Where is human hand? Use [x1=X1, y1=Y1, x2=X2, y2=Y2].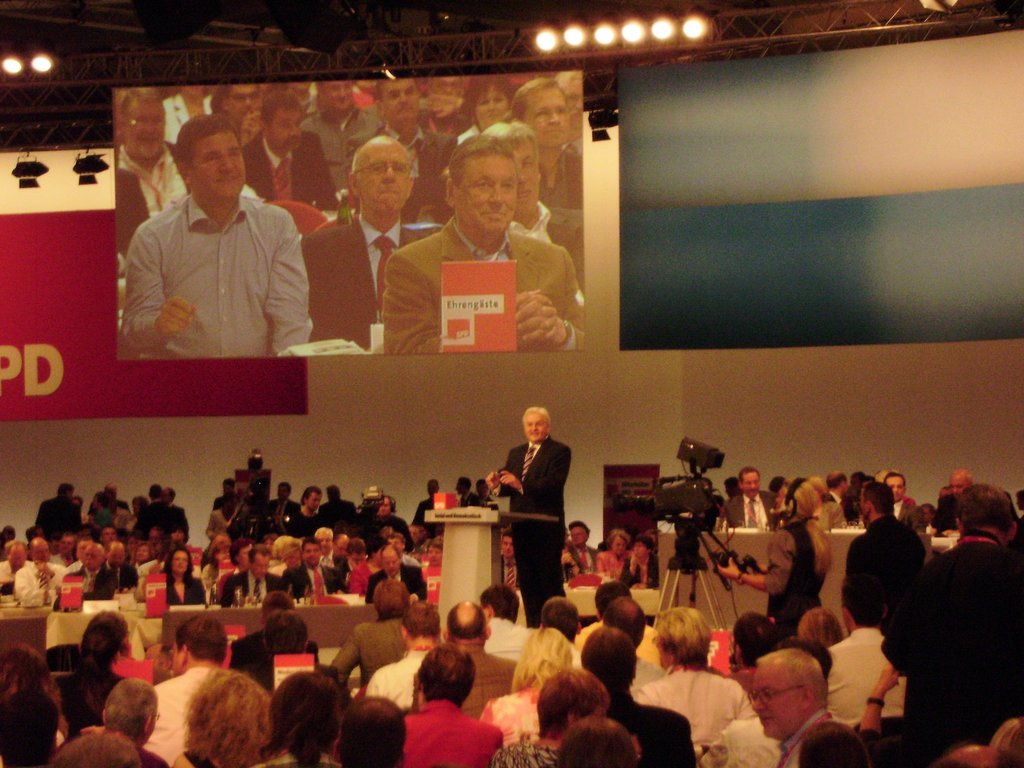
[x1=929, y1=525, x2=938, y2=536].
